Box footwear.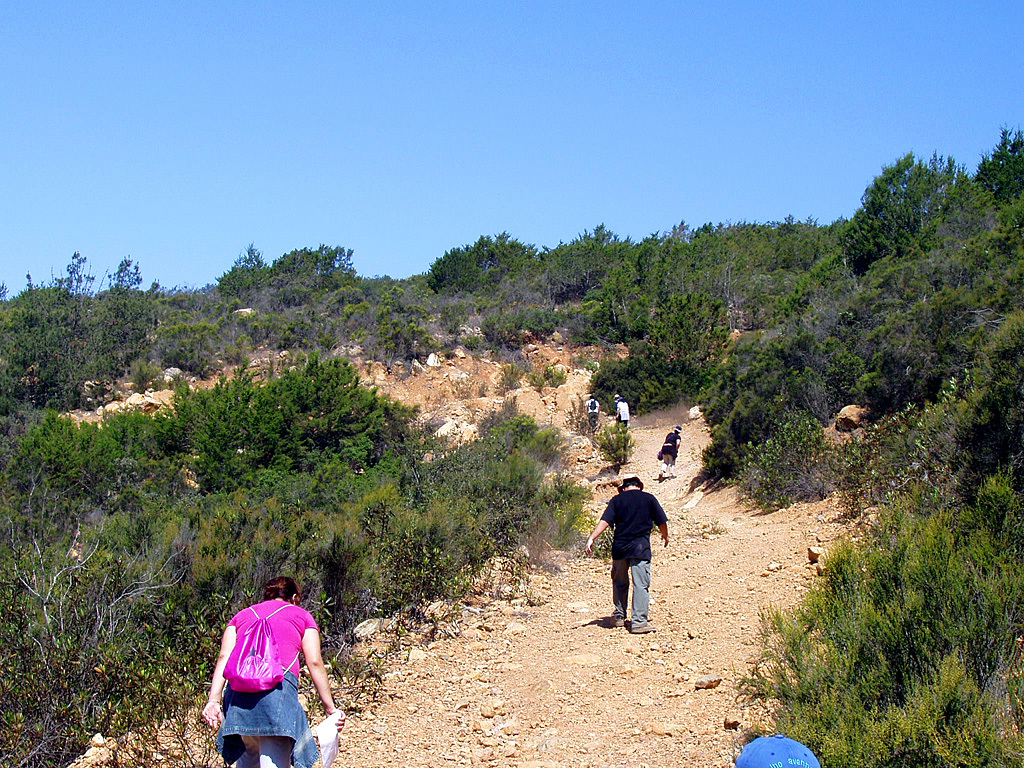
<box>600,611,630,625</box>.
